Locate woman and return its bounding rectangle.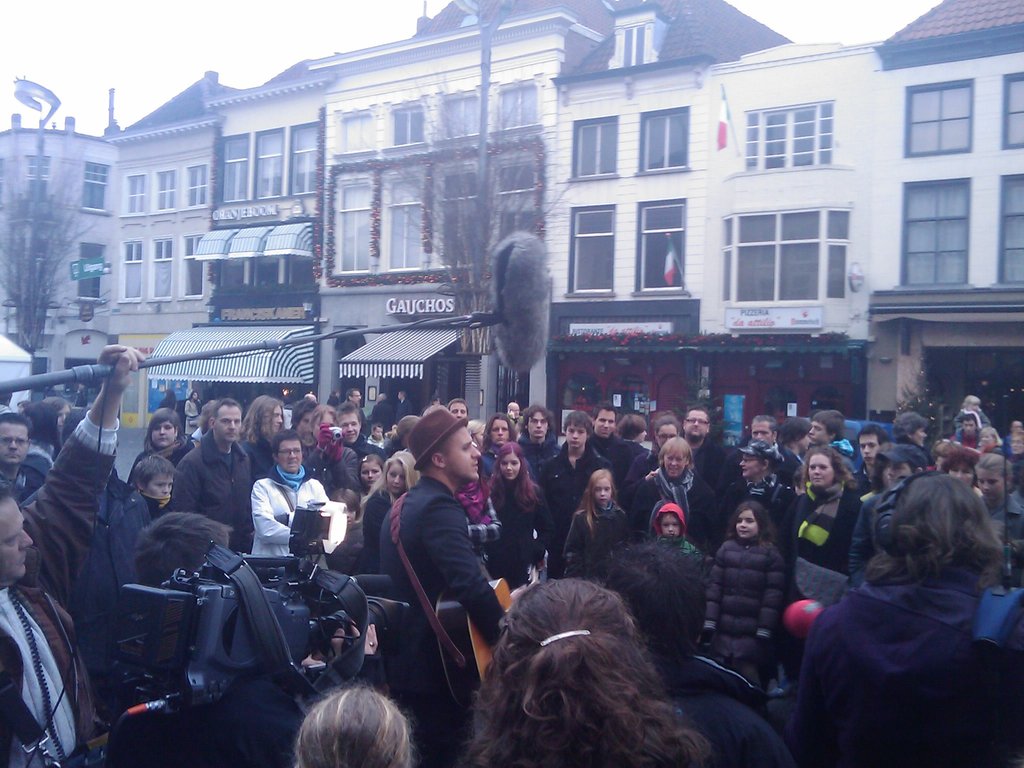
129 408 197 483.
